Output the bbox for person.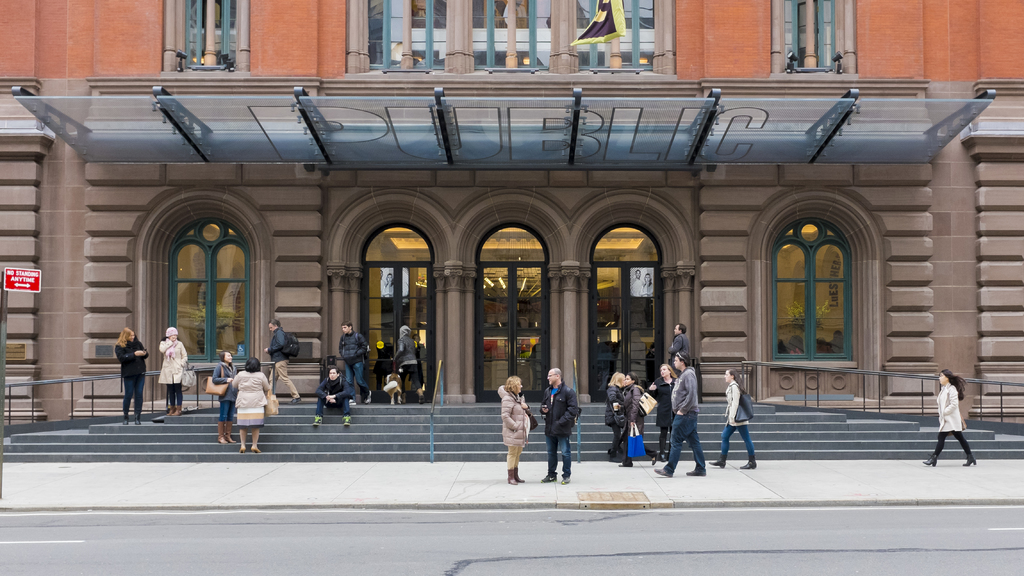
Rect(412, 333, 428, 391).
